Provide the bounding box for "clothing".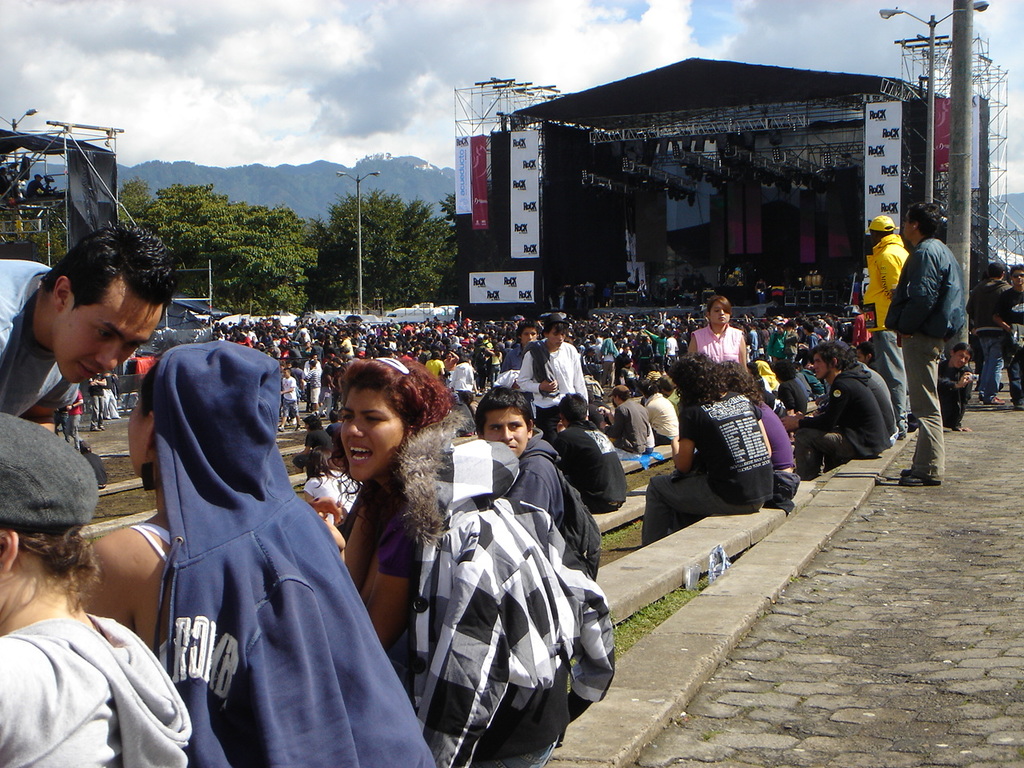
<bbox>304, 466, 358, 538</bbox>.
